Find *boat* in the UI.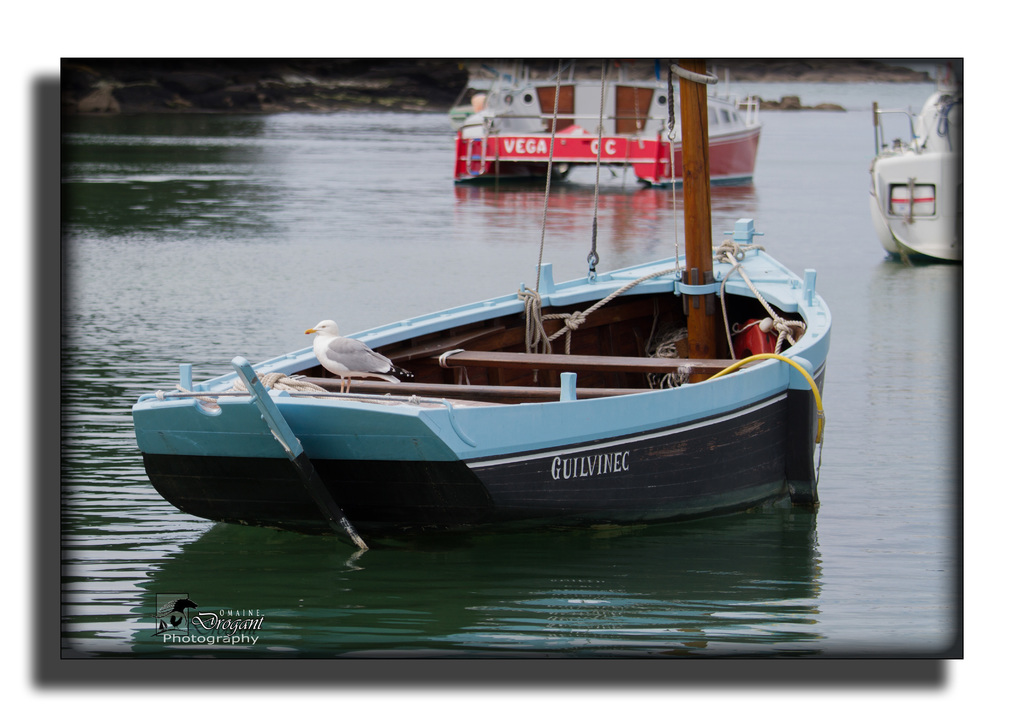
UI element at Rect(847, 81, 957, 271).
